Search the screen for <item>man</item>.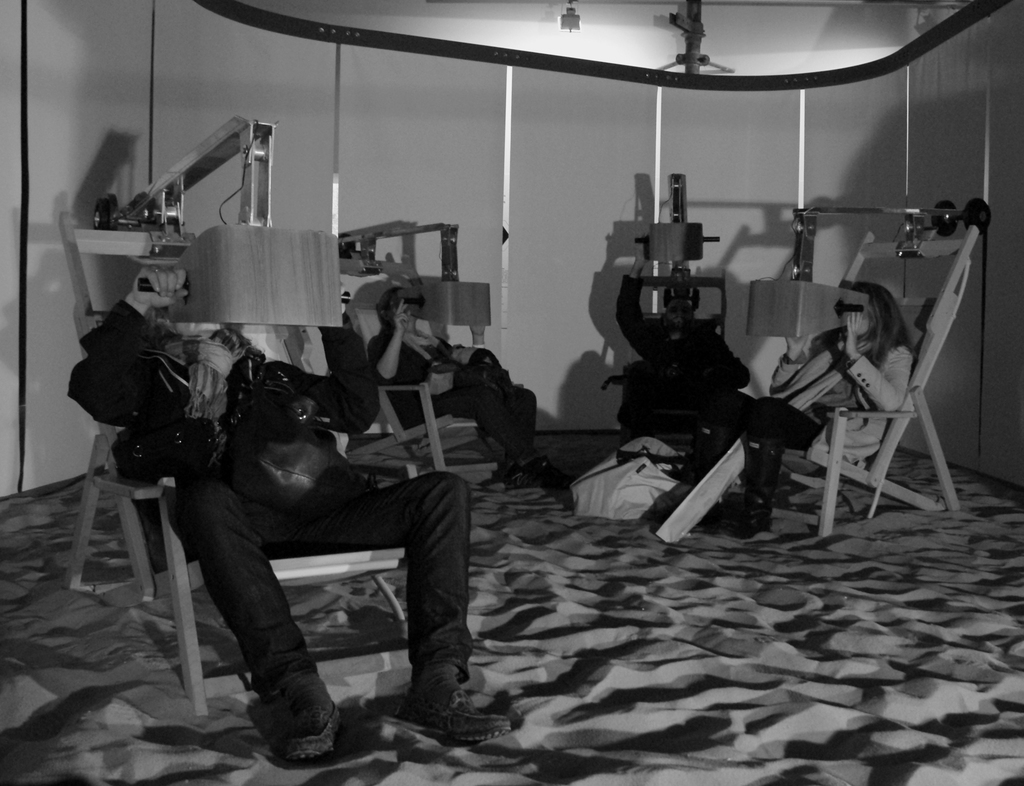
Found at 364, 278, 558, 485.
